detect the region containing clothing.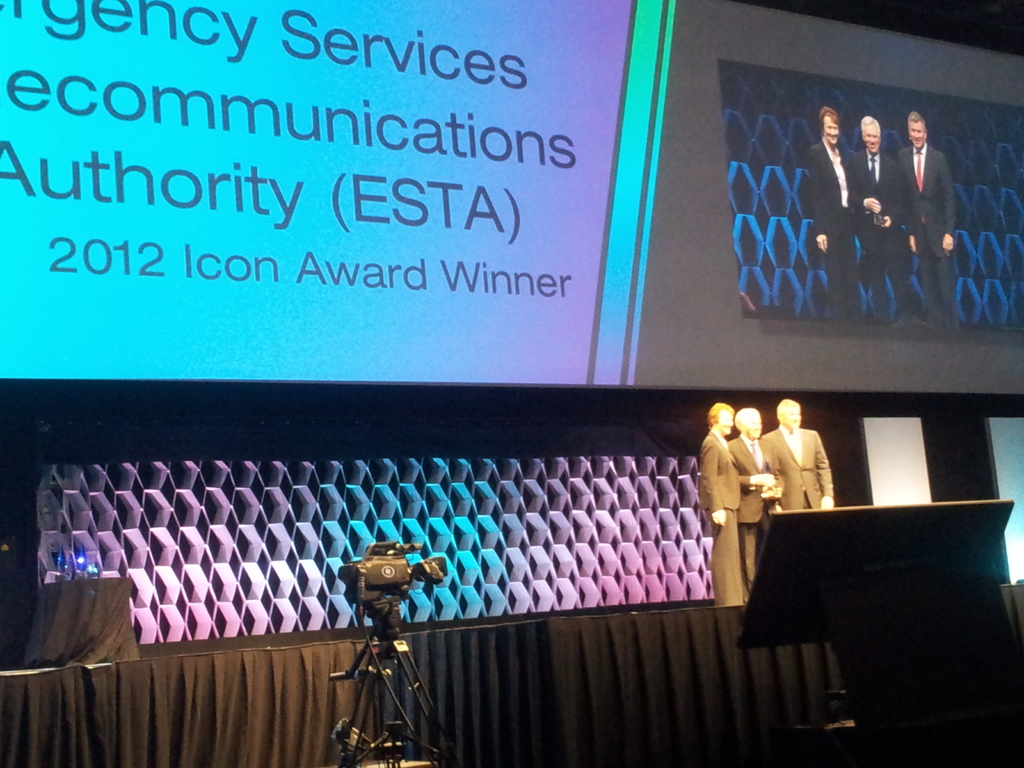
bbox(723, 428, 772, 573).
